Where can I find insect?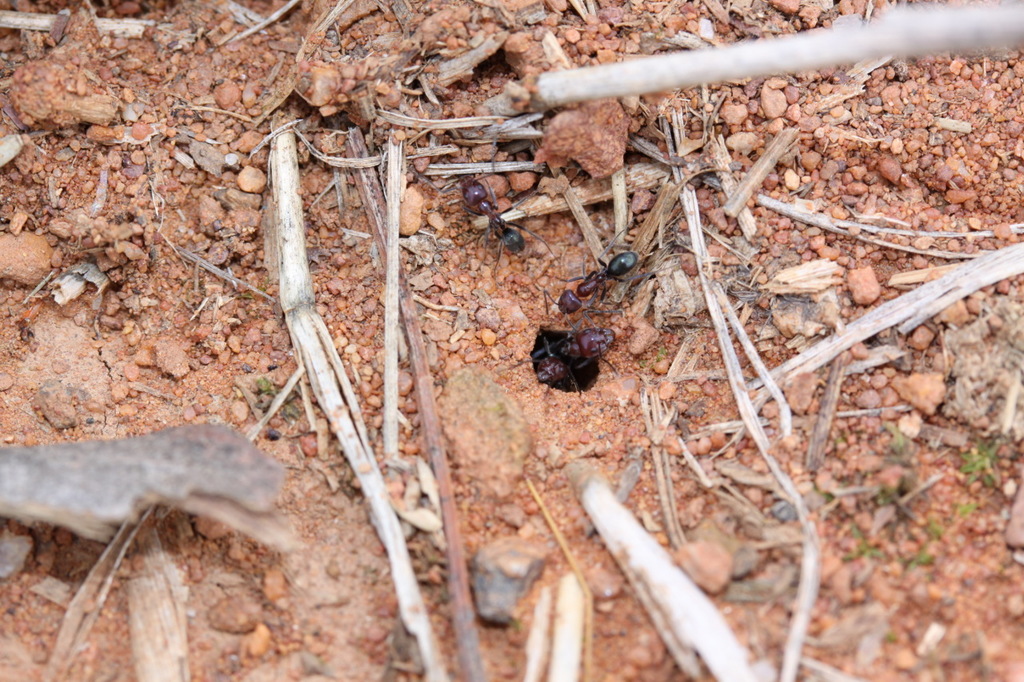
You can find it at 542:226:680:330.
